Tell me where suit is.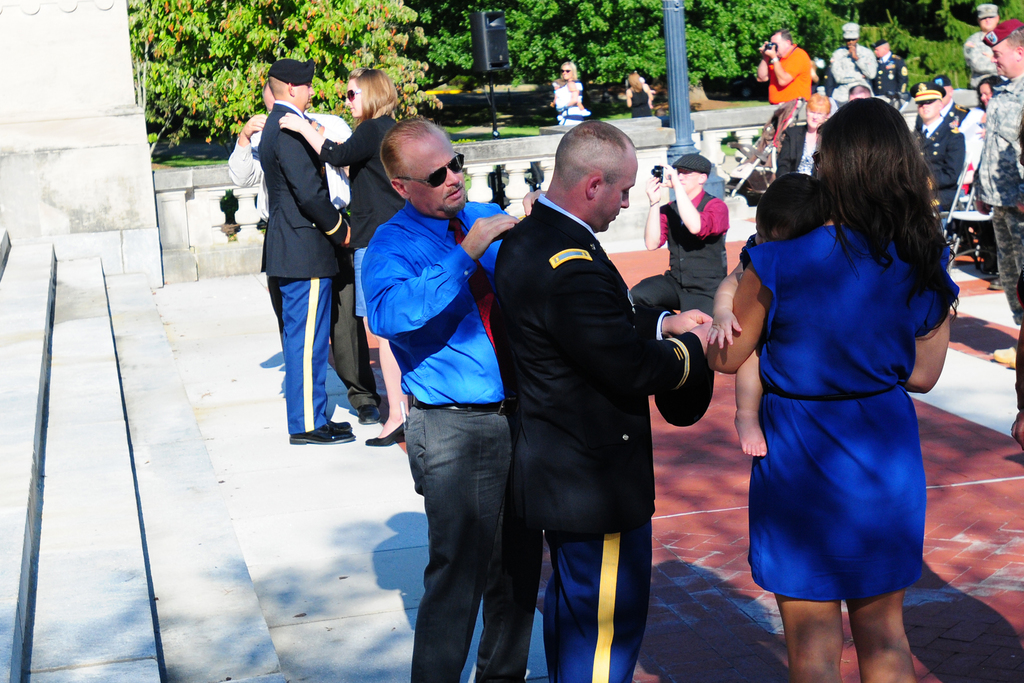
suit is at bbox=(252, 80, 358, 450).
